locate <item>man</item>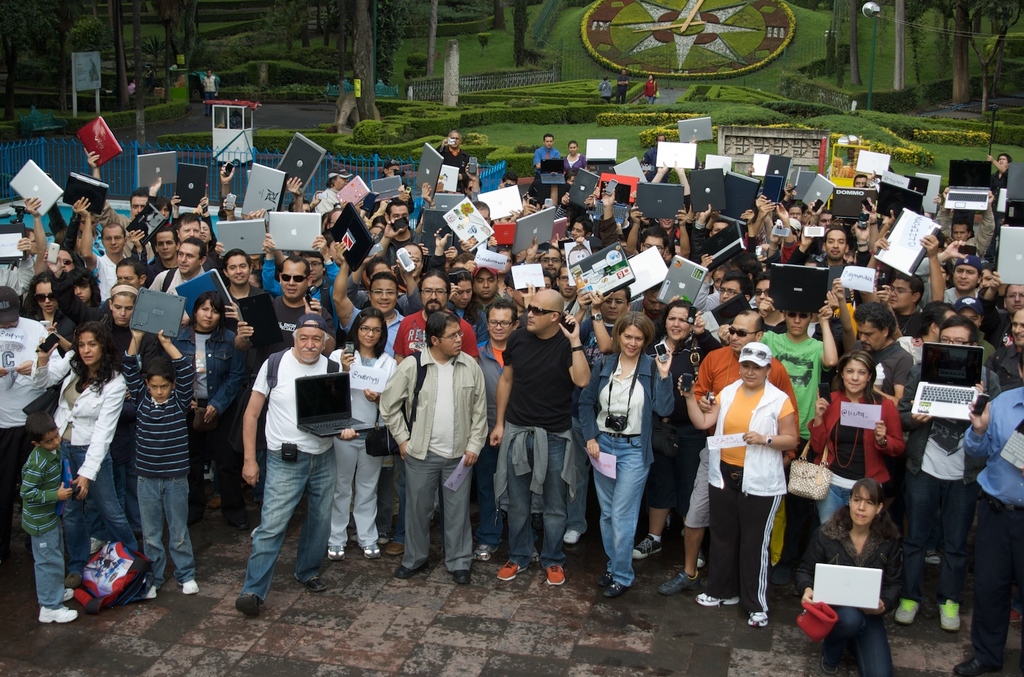
[857, 176, 872, 191]
